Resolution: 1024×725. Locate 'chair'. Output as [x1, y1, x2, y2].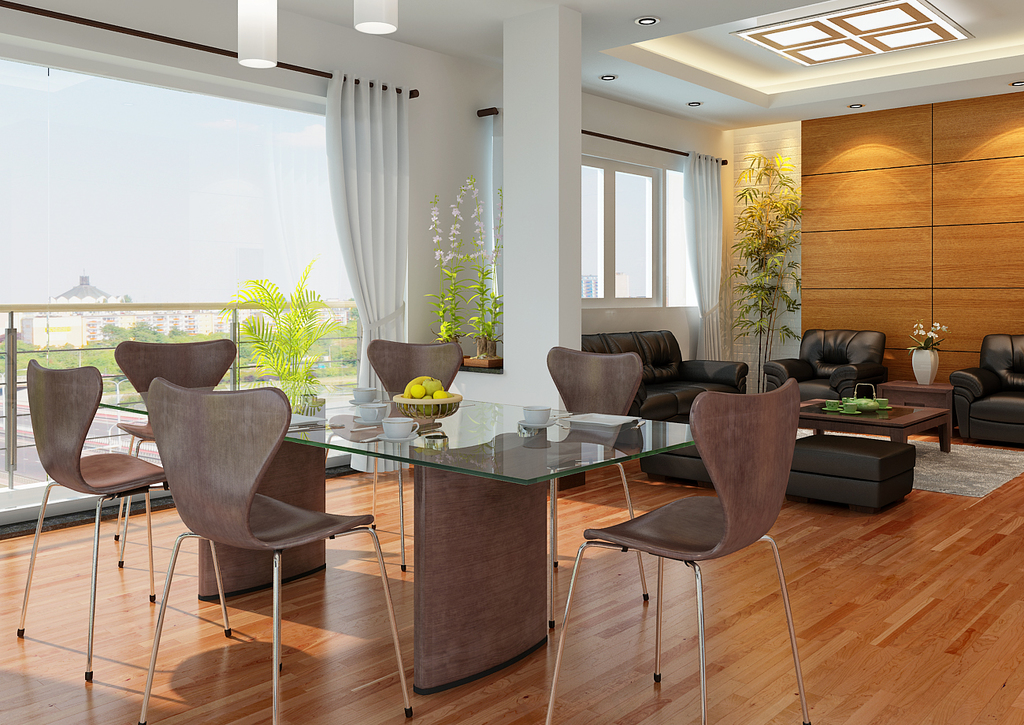
[761, 333, 885, 400].
